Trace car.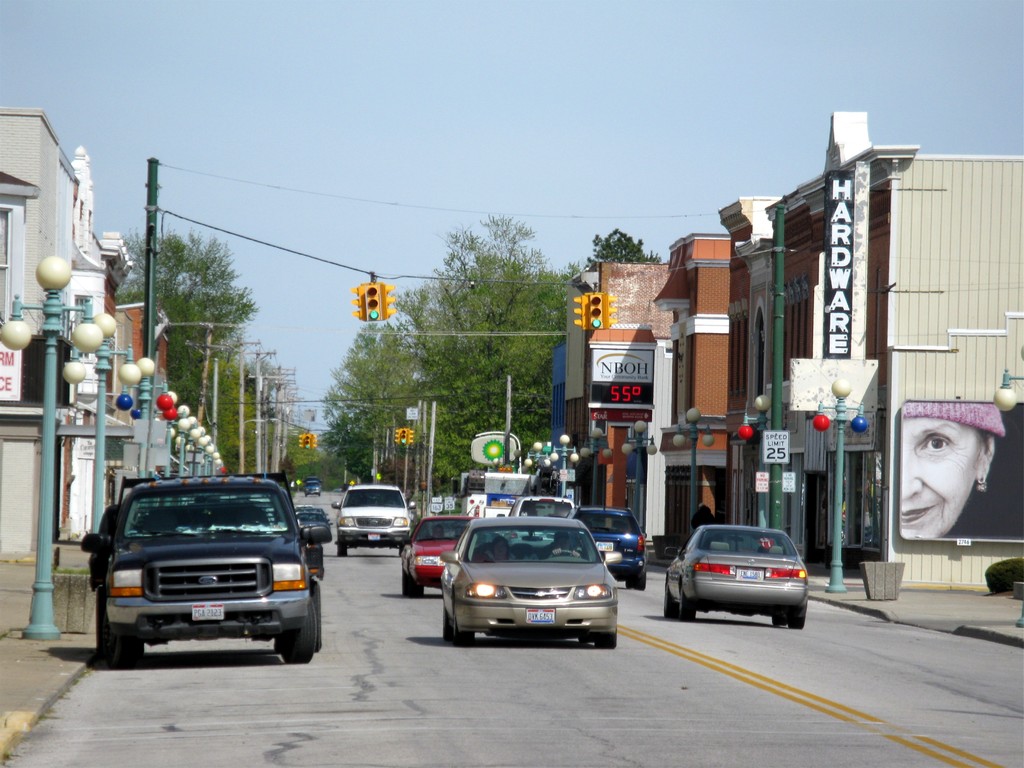
Traced to x1=664, y1=522, x2=816, y2=637.
